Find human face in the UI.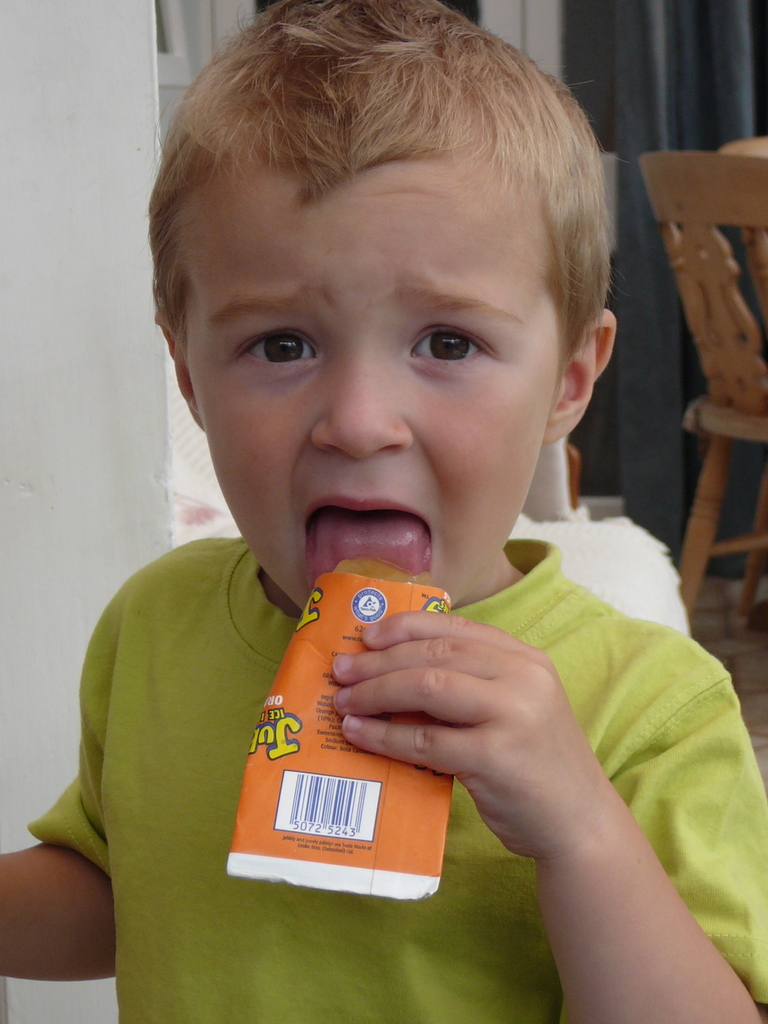
UI element at x1=177, y1=141, x2=561, y2=633.
